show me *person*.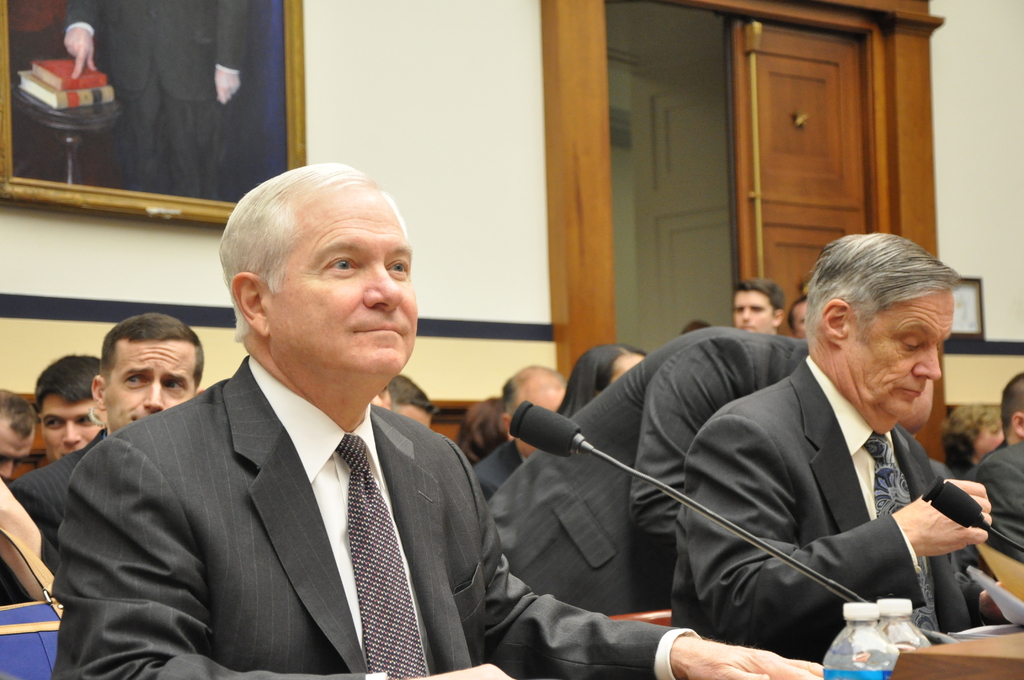
*person* is here: select_region(968, 428, 1023, 565).
